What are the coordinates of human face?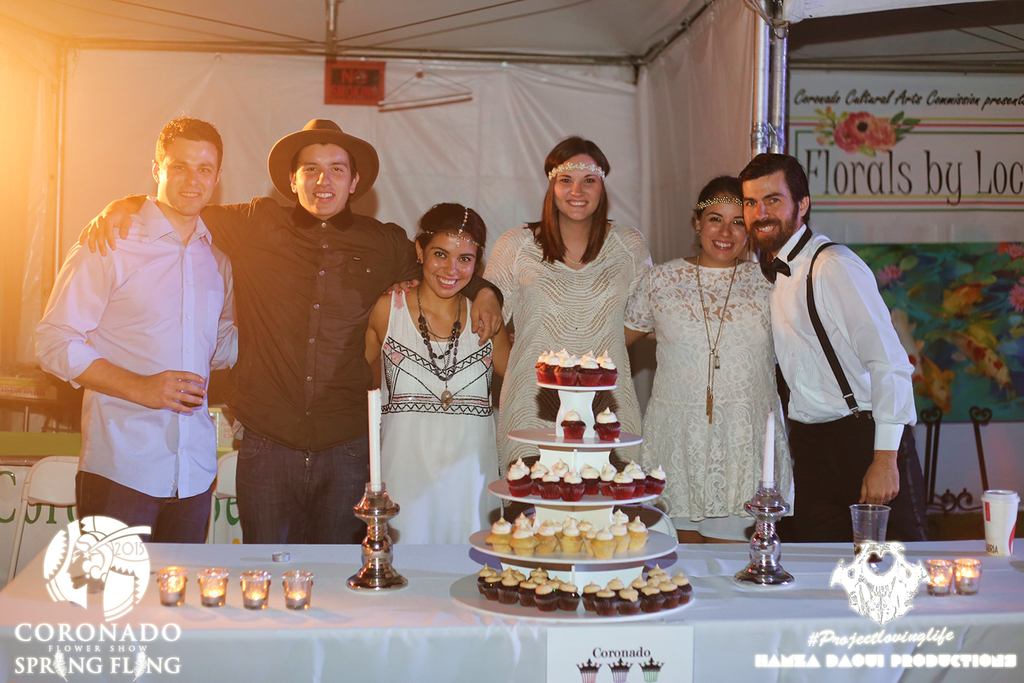
locate(423, 234, 476, 297).
